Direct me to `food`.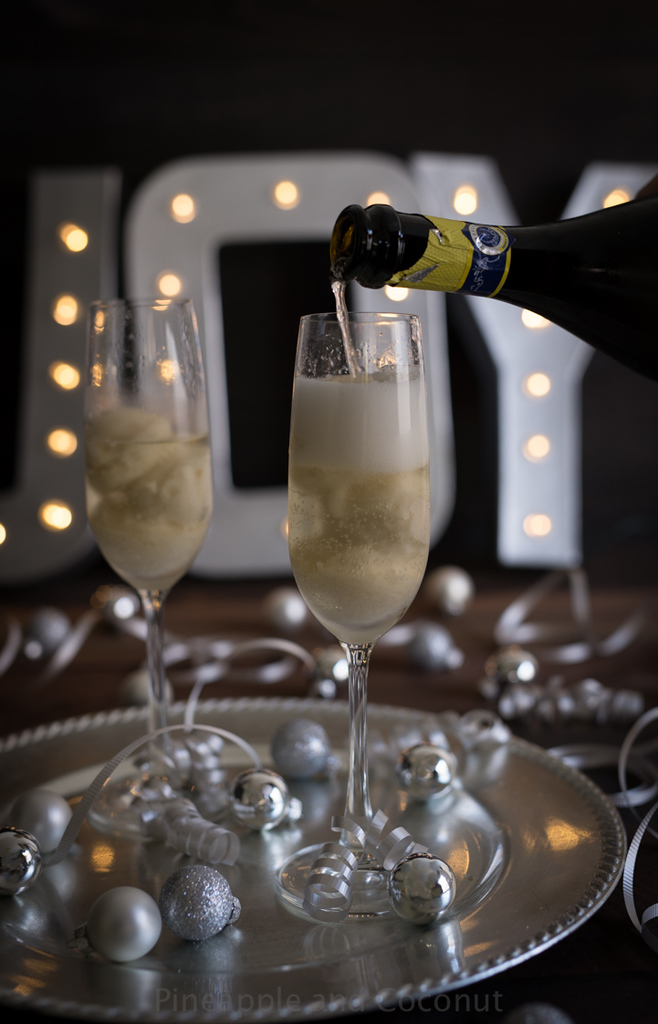
Direction: BBox(162, 874, 235, 951).
